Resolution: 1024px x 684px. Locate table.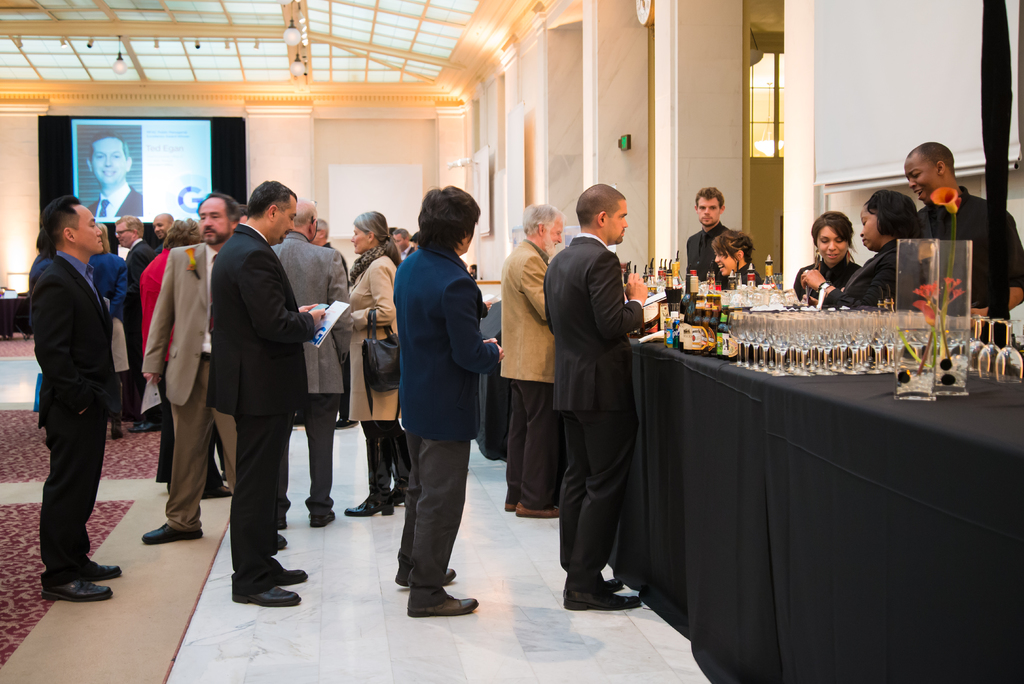
BBox(632, 334, 1021, 683).
